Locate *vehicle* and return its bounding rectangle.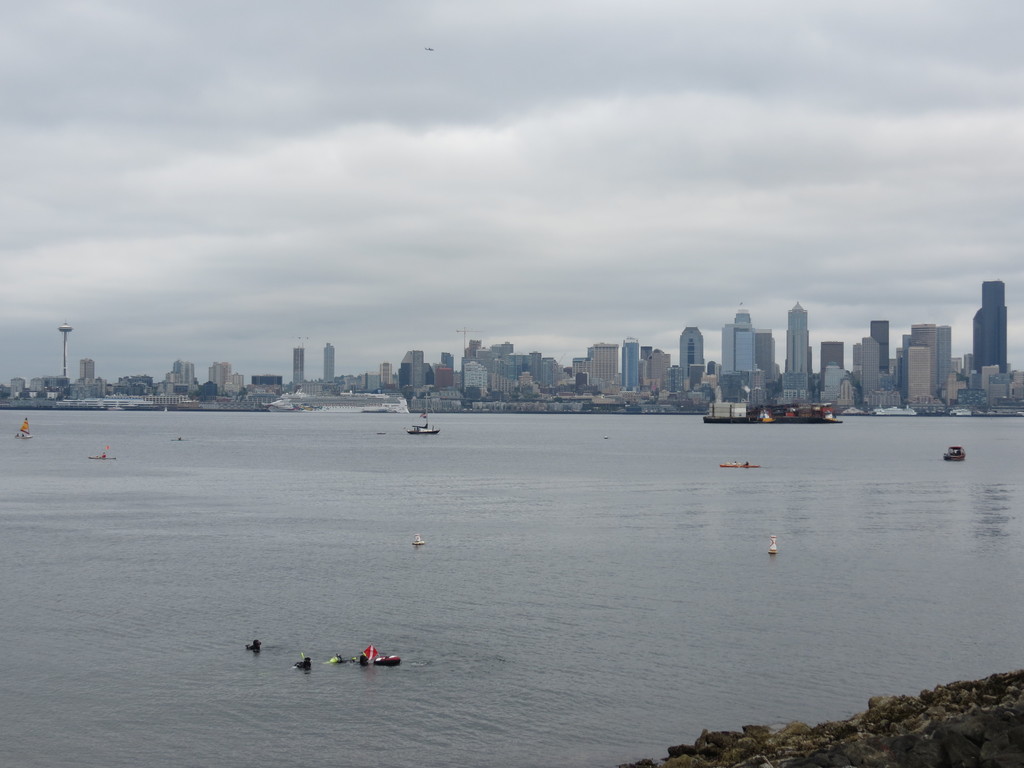
locate(943, 445, 968, 461).
